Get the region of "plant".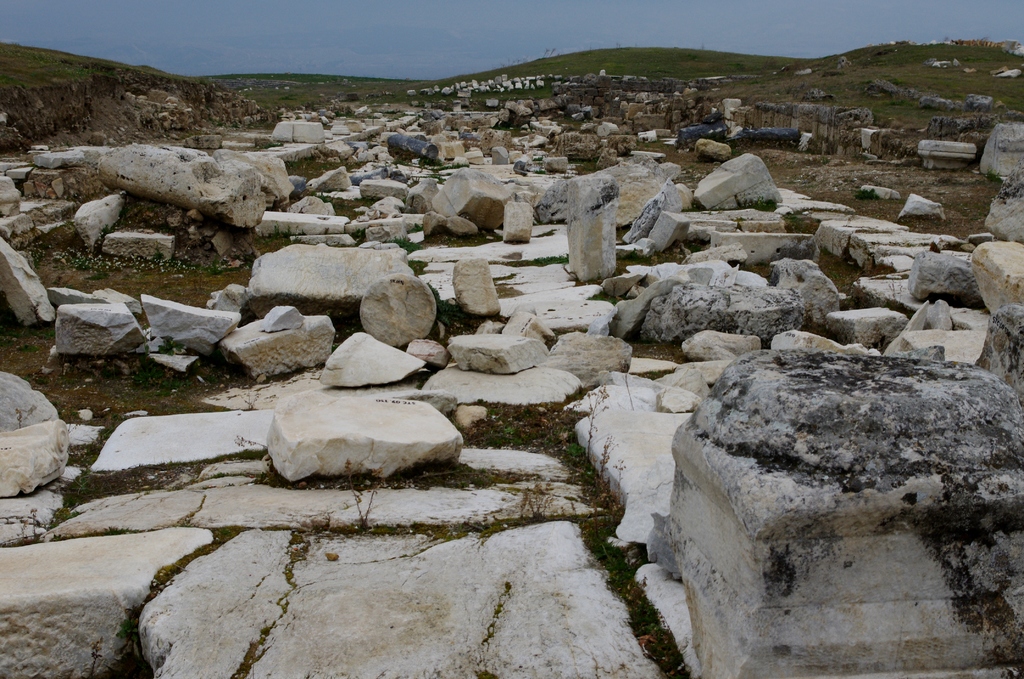
Rect(360, 195, 381, 204).
